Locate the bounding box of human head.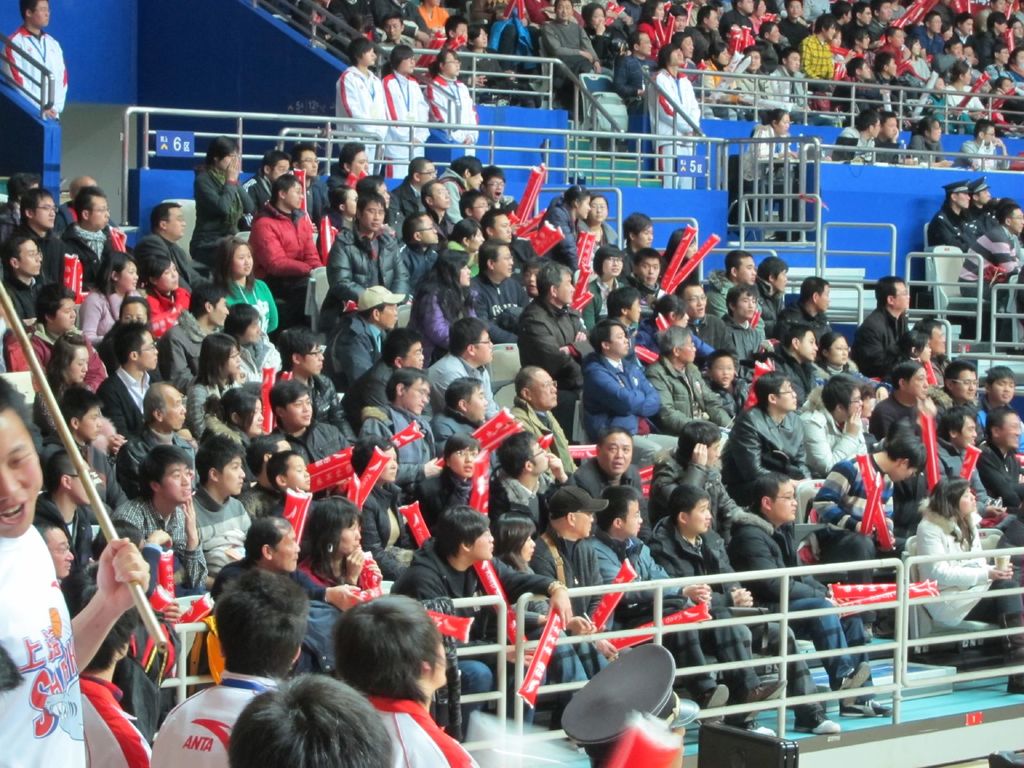
Bounding box: {"x1": 940, "y1": 410, "x2": 979, "y2": 454}.
